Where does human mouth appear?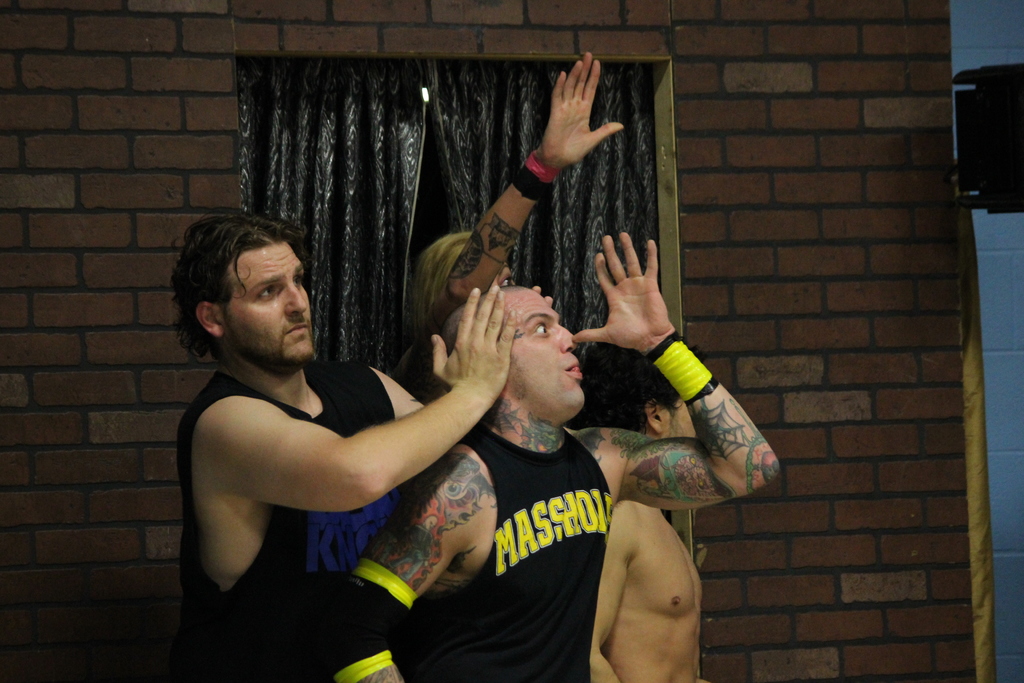
Appears at detection(562, 359, 584, 374).
